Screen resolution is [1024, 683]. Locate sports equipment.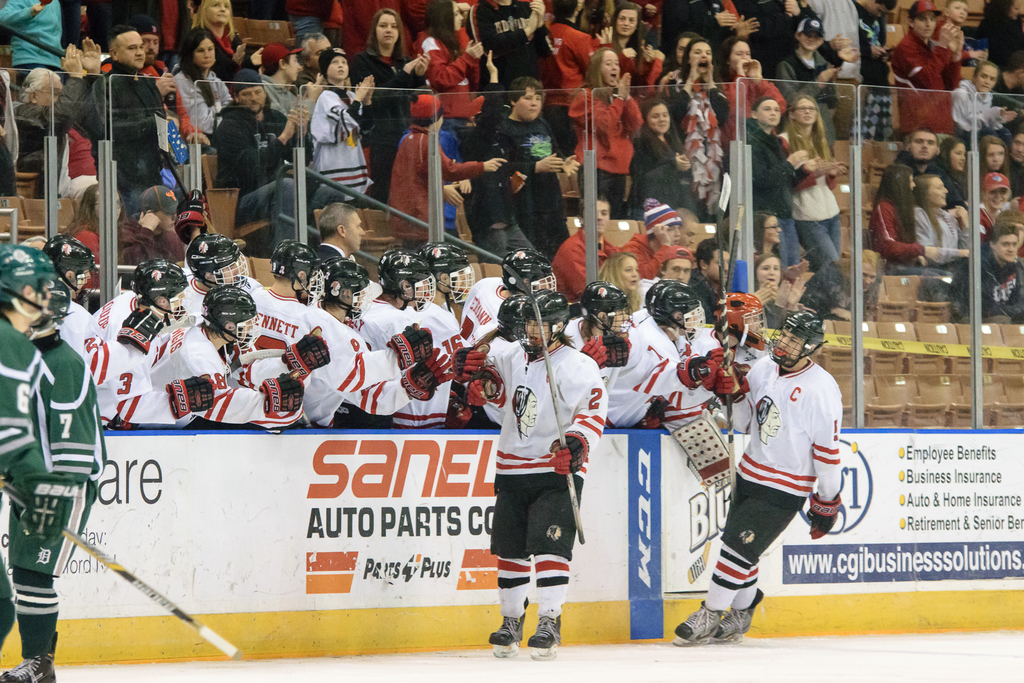
box(122, 309, 163, 355).
